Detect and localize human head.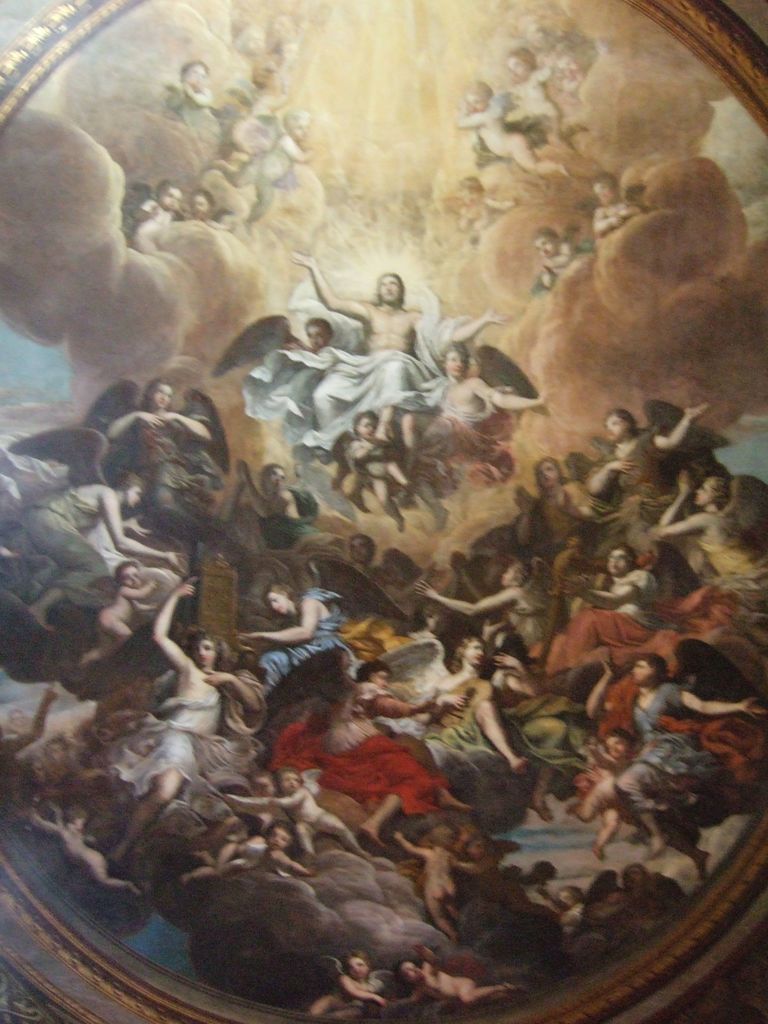
Localized at 605:545:637:580.
